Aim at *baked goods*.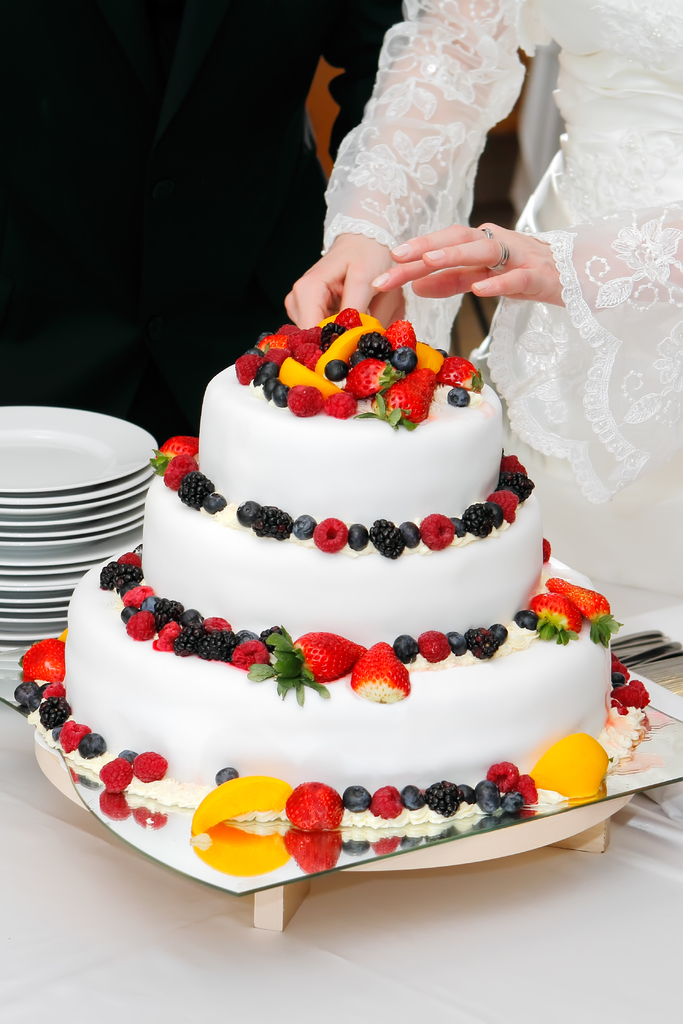
Aimed at <bbox>79, 307, 607, 790</bbox>.
